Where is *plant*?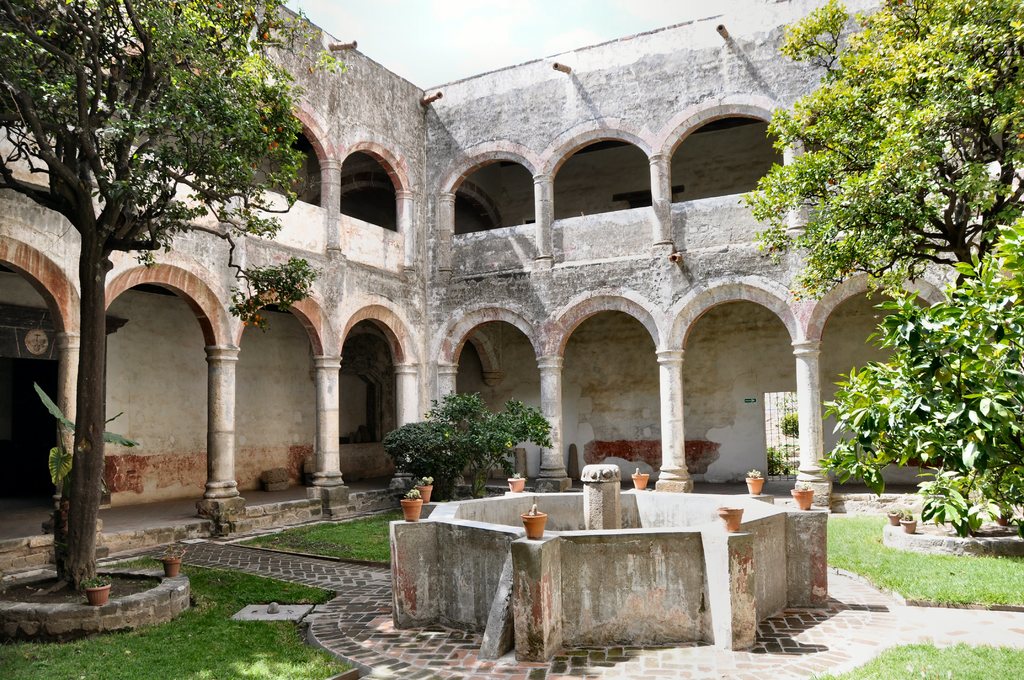
(838, 214, 1000, 520).
